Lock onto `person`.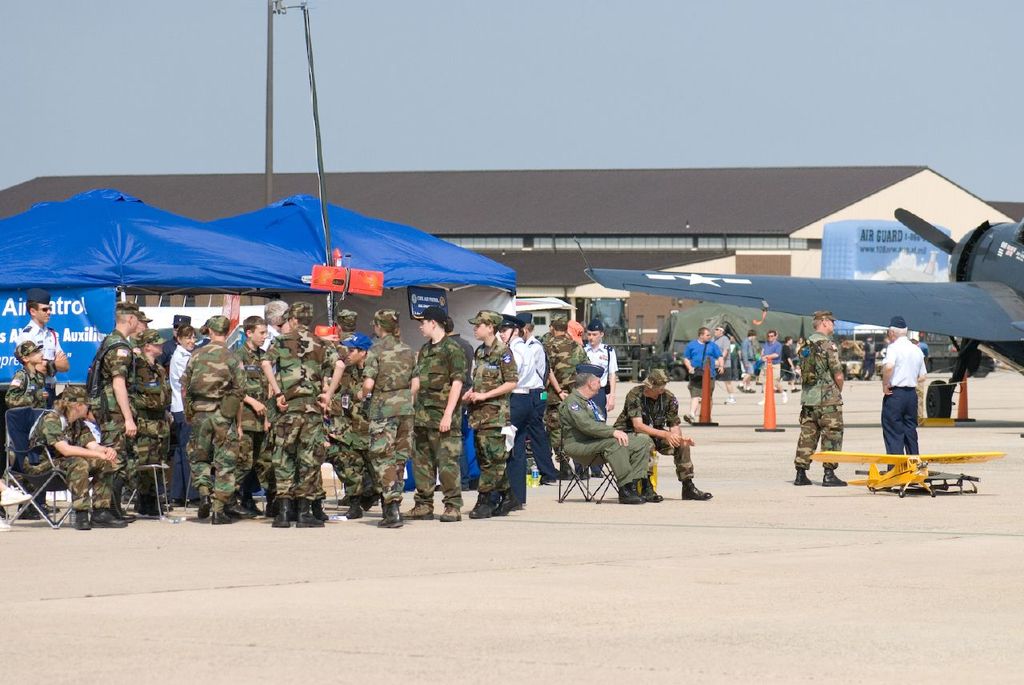
Locked: box(556, 360, 666, 506).
